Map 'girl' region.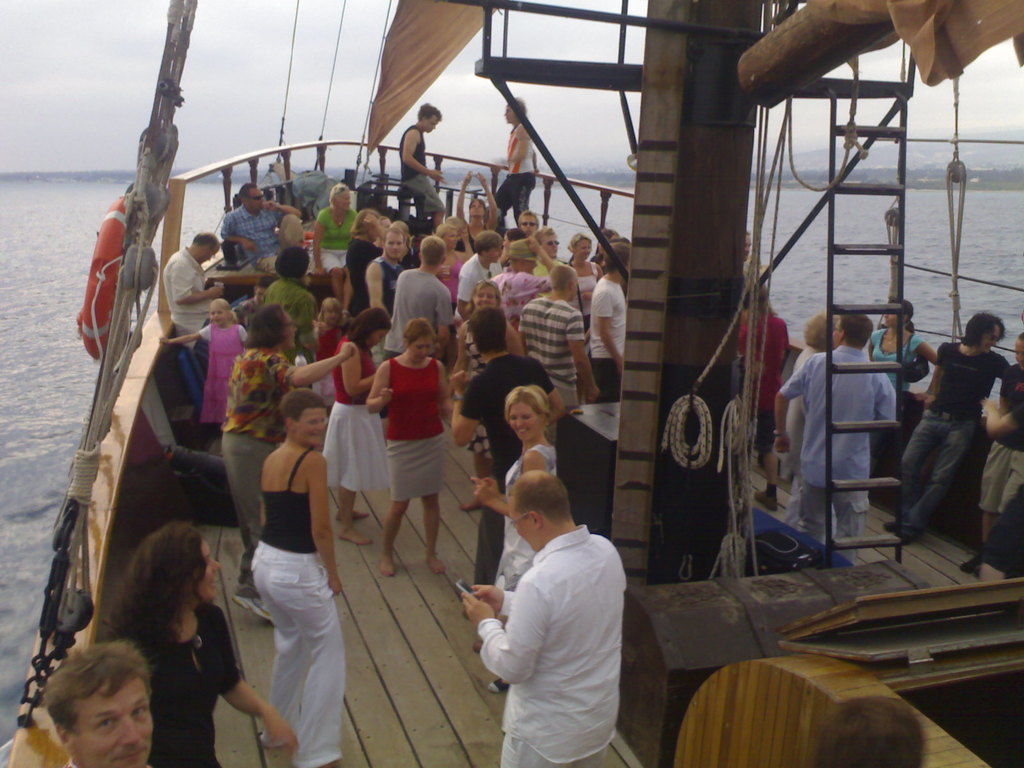
Mapped to {"left": 868, "top": 298, "right": 937, "bottom": 471}.
